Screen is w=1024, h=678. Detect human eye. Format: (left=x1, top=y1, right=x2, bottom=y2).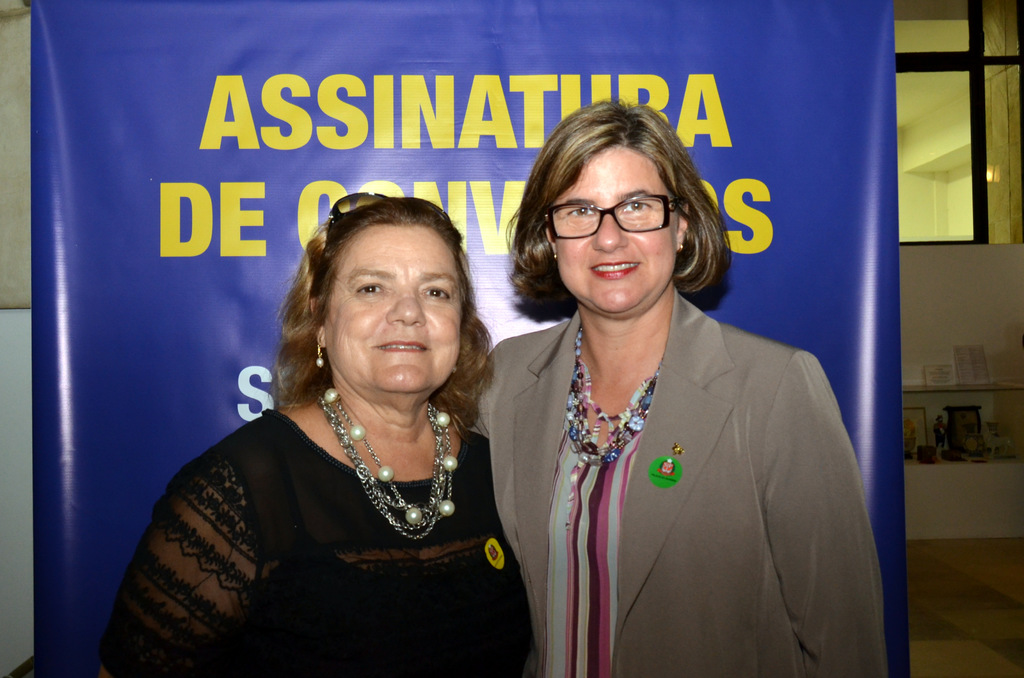
(left=355, top=281, right=385, bottom=298).
